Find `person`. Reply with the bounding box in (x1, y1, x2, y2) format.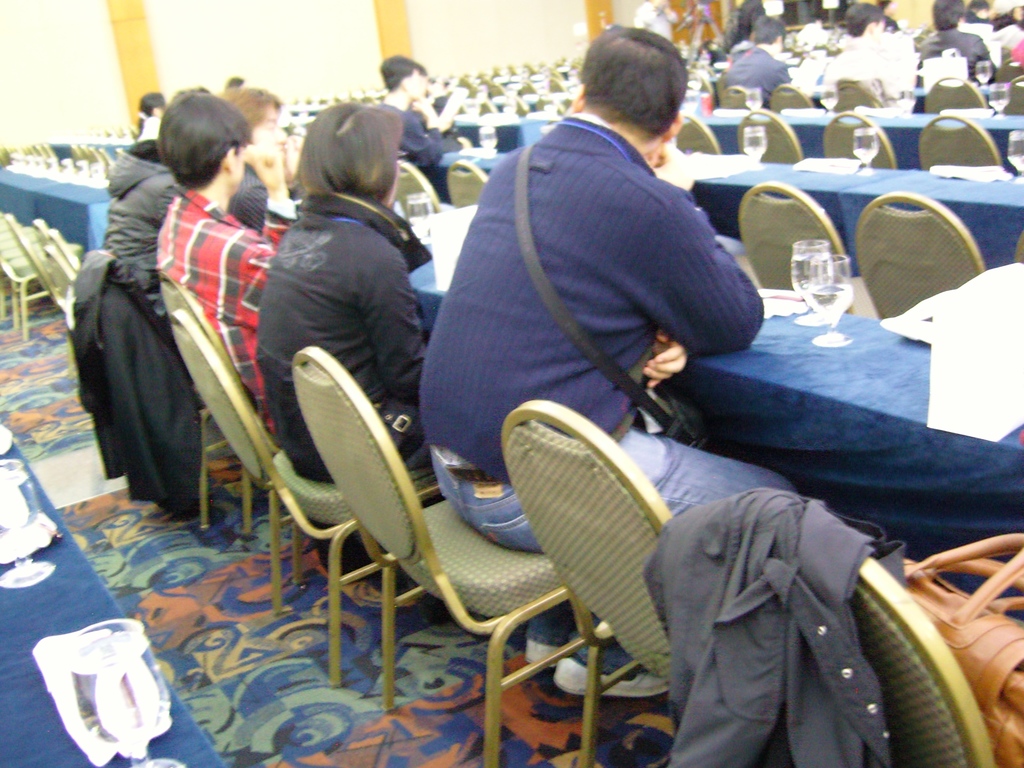
(823, 3, 904, 108).
